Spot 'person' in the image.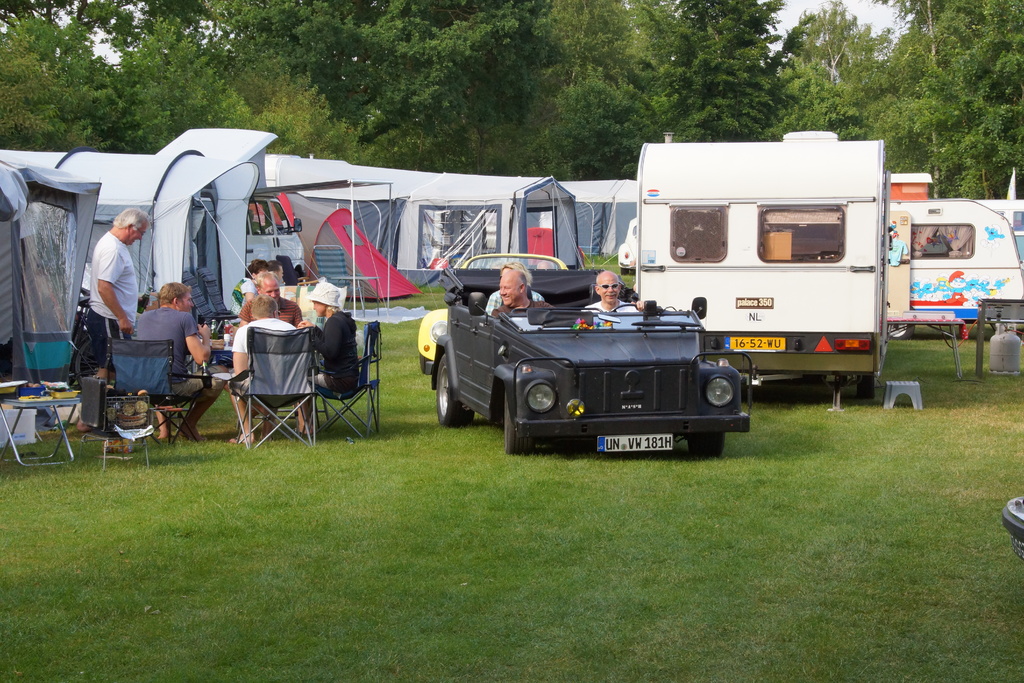
'person' found at bbox(486, 257, 548, 321).
